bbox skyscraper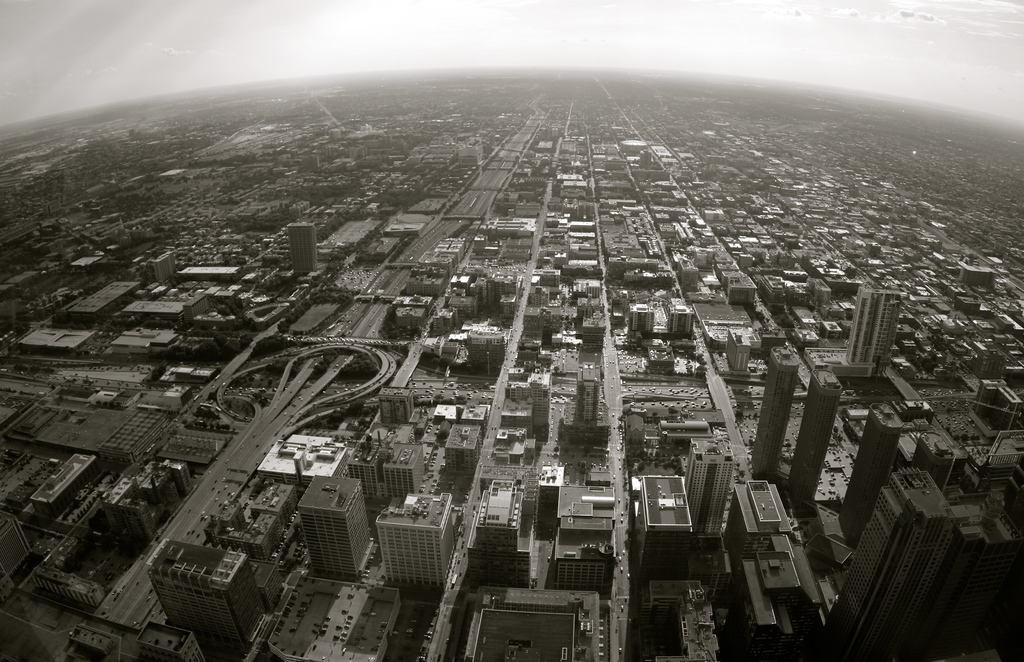
<box>848,289,904,375</box>
